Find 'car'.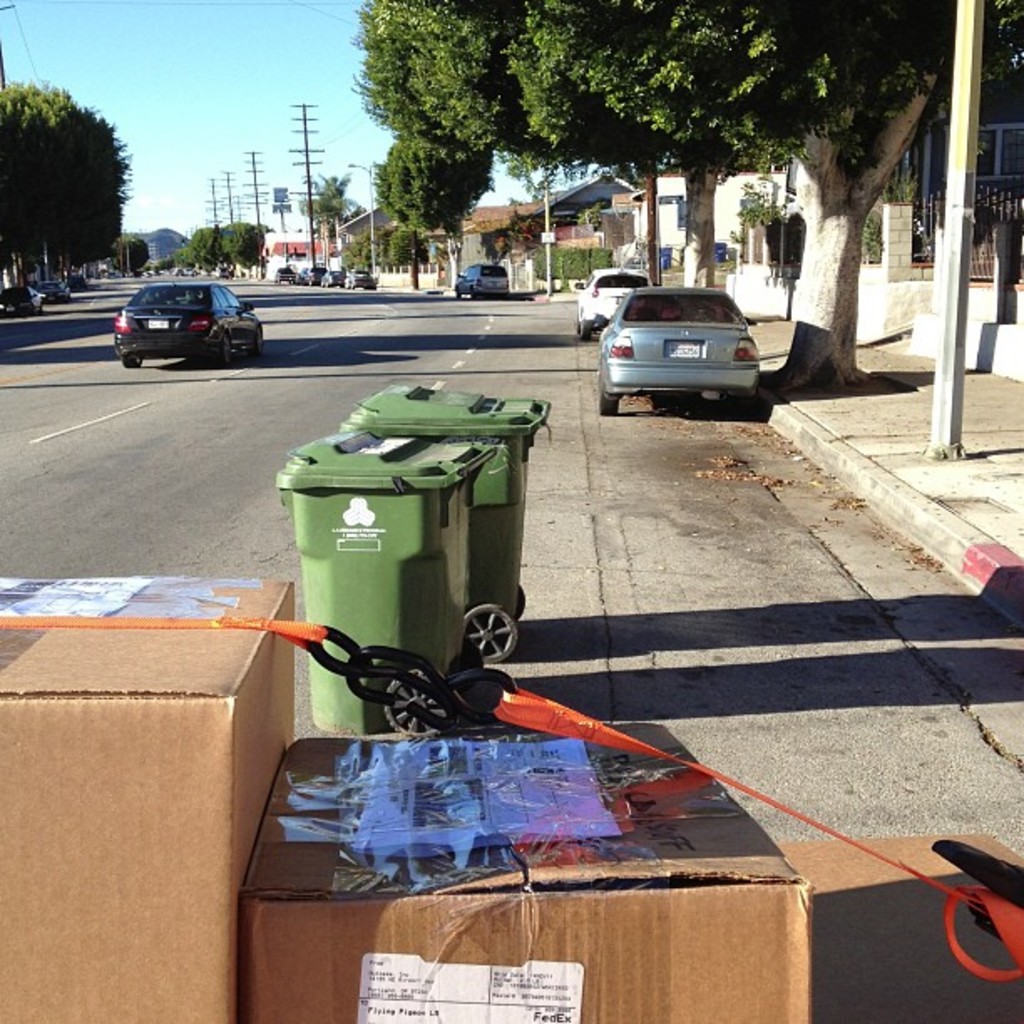
BBox(104, 281, 269, 366).
